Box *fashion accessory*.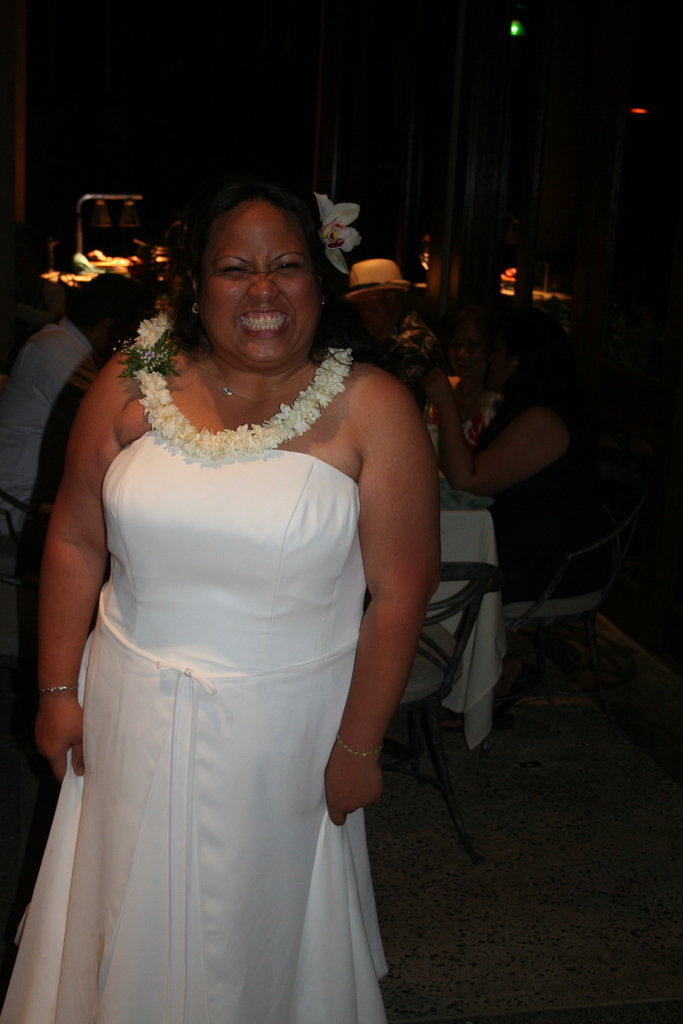
BBox(191, 344, 296, 404).
